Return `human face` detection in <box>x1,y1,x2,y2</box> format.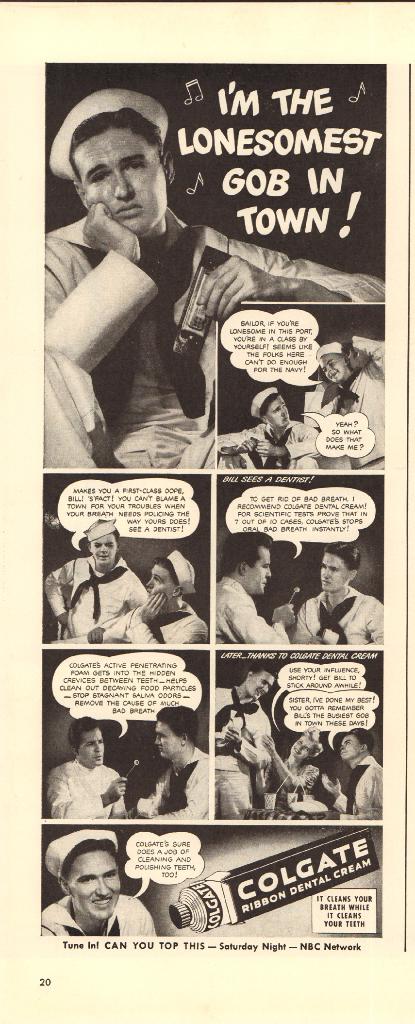
<box>291,739,313,760</box>.
